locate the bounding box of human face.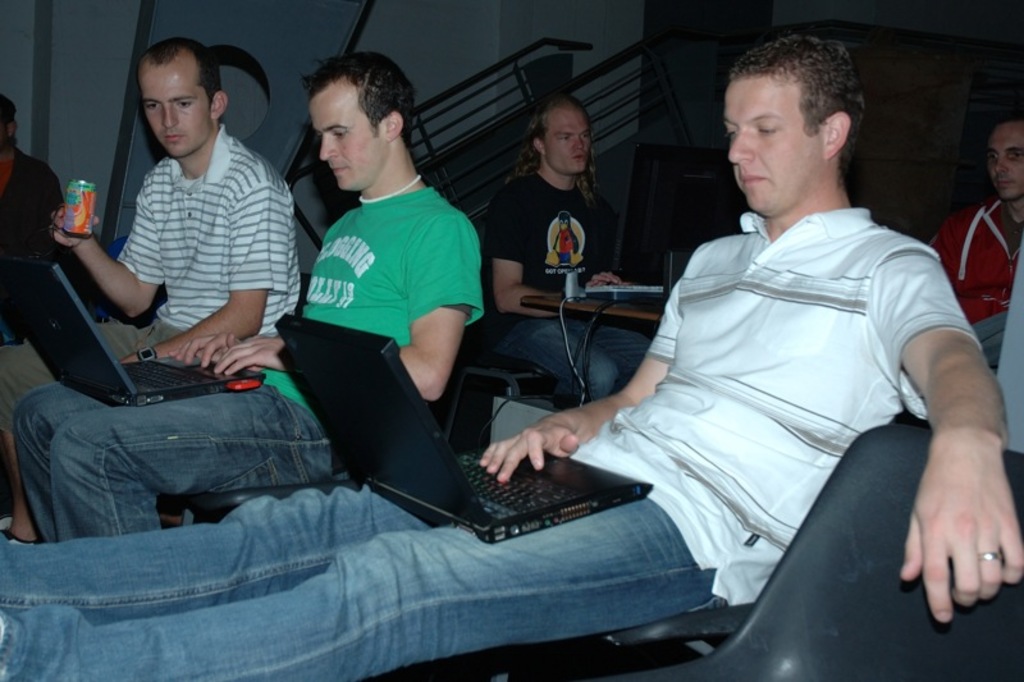
Bounding box: [x1=145, y1=63, x2=209, y2=159].
